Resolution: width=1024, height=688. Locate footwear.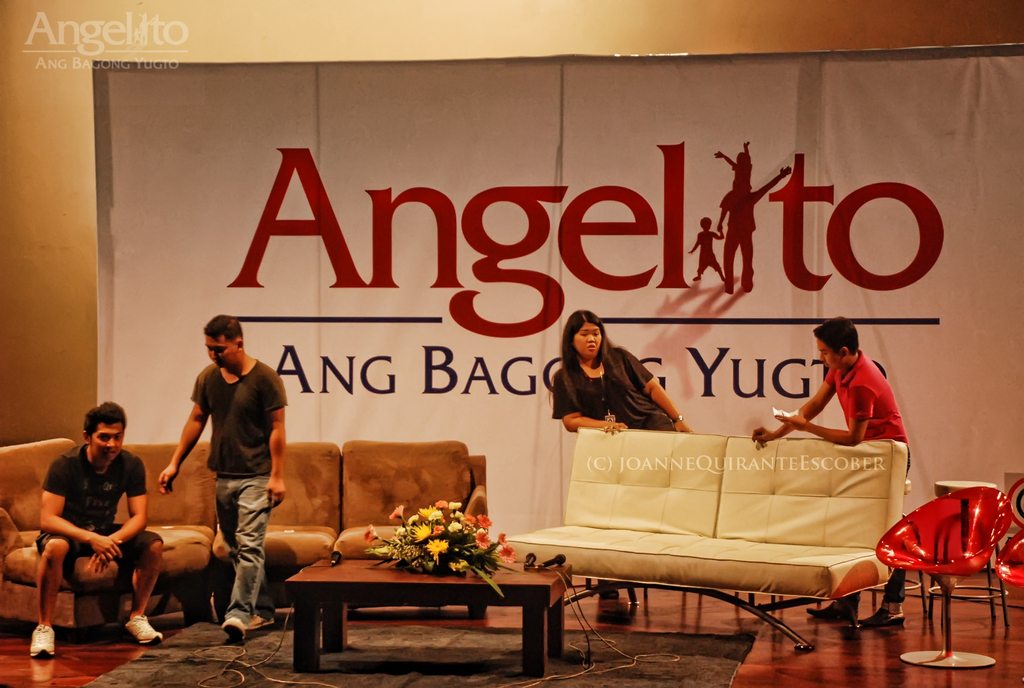
detection(26, 624, 60, 662).
